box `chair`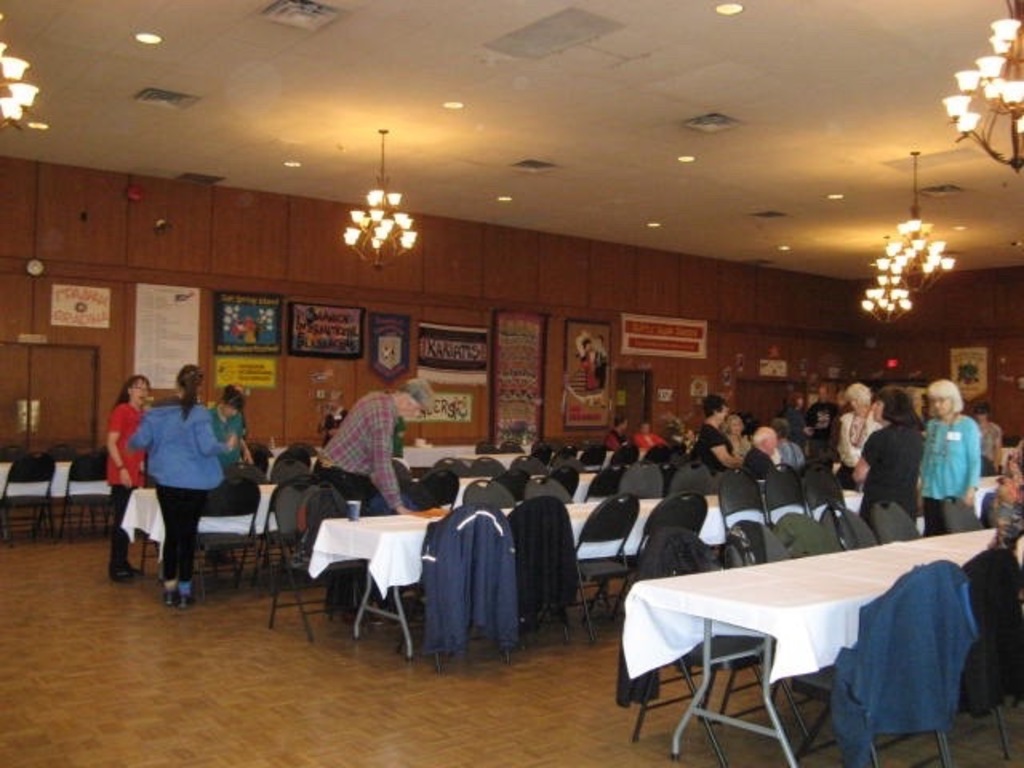
detection(715, 466, 776, 528)
